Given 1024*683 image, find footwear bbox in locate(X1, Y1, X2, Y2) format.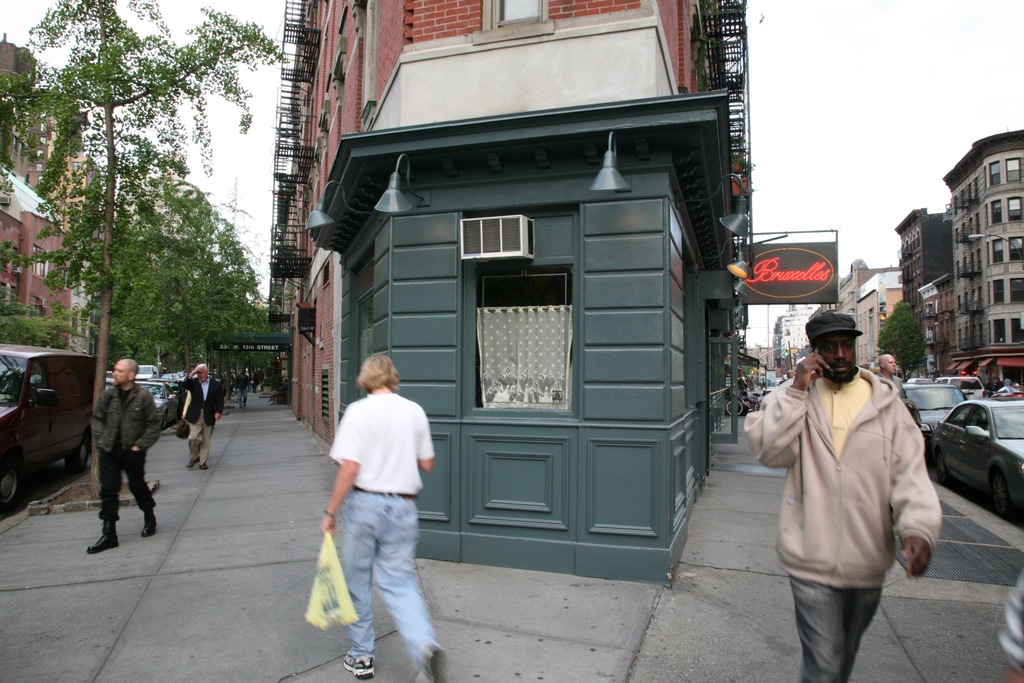
locate(189, 459, 199, 467).
